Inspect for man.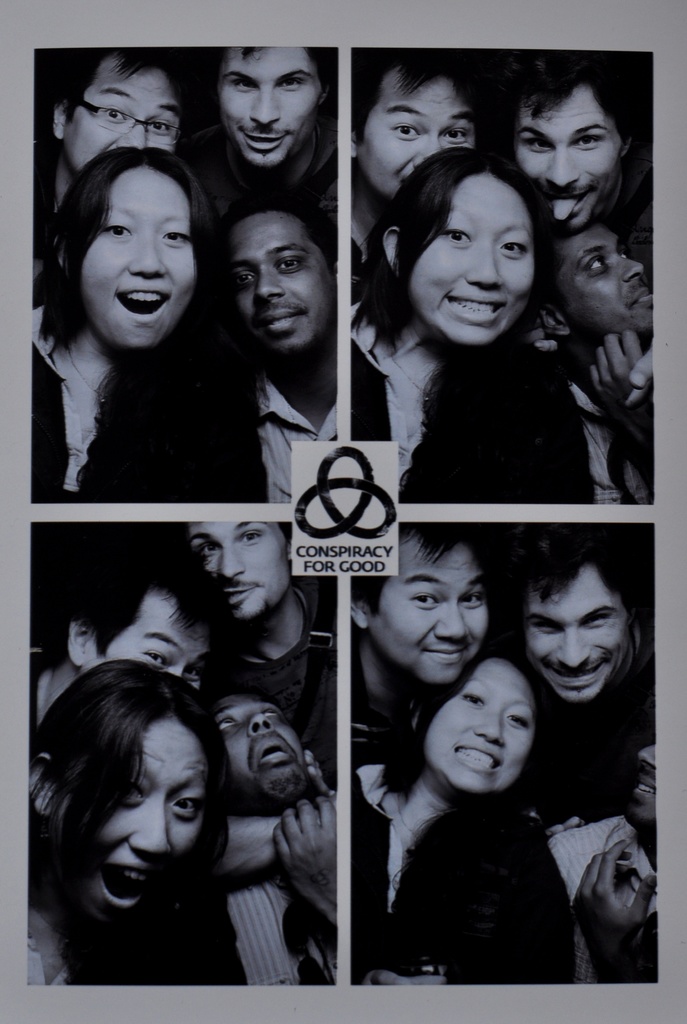
Inspection: x1=215, y1=690, x2=351, y2=931.
